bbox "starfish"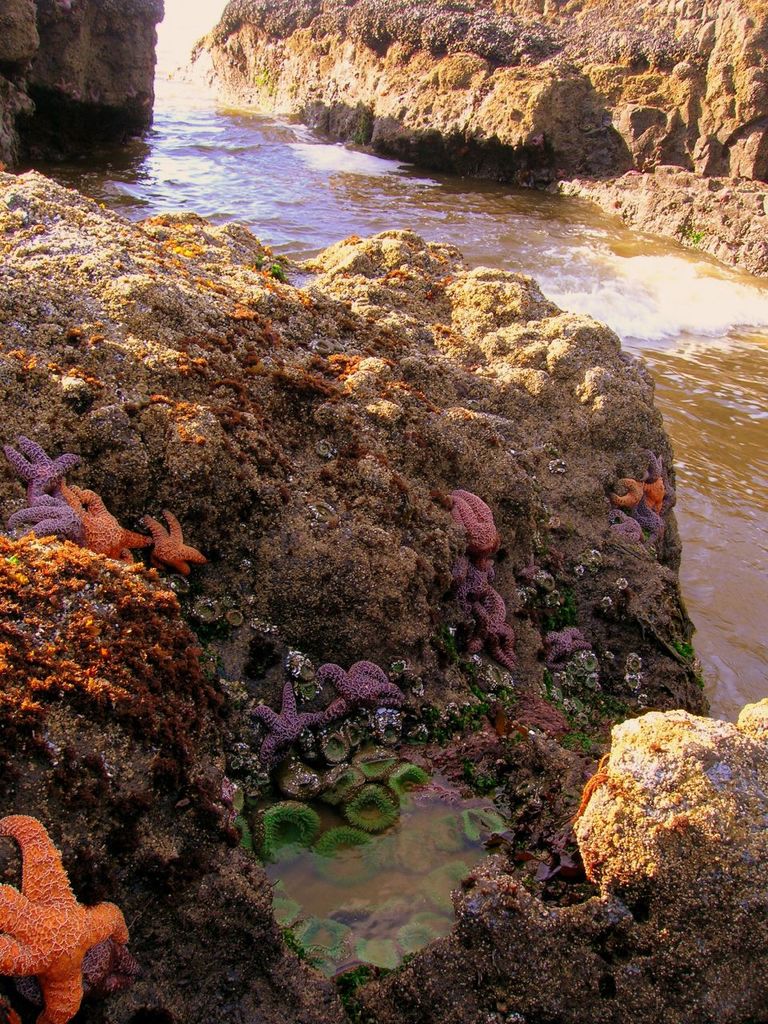
608, 475, 661, 506
